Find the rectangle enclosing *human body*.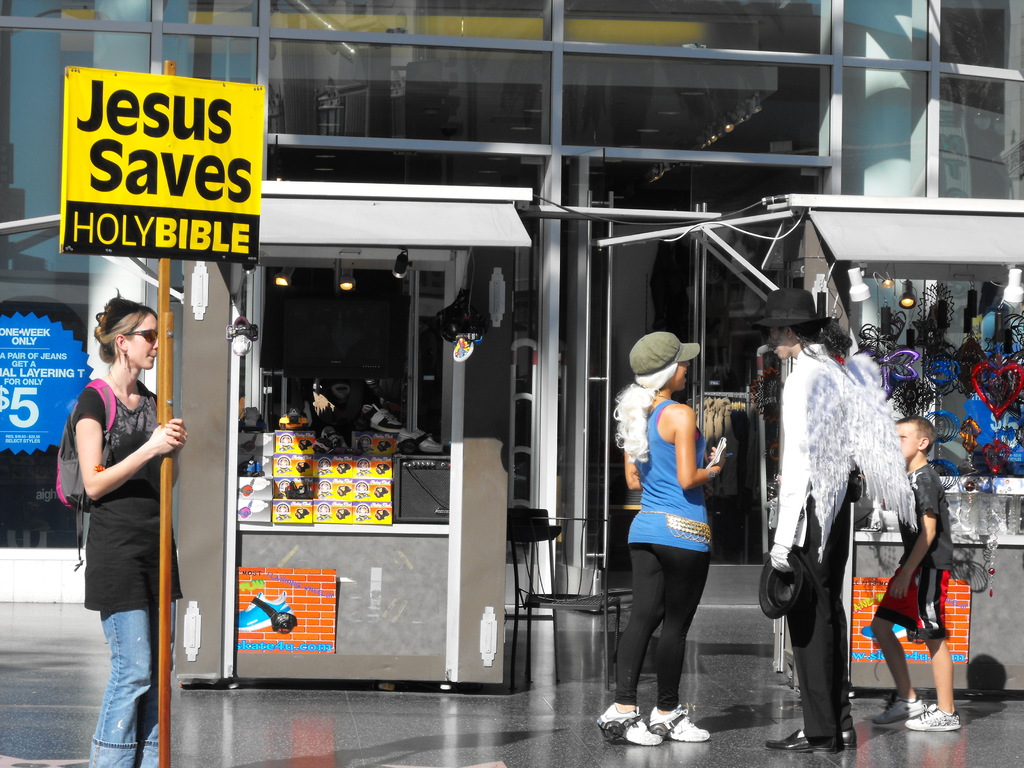
BBox(764, 286, 915, 749).
